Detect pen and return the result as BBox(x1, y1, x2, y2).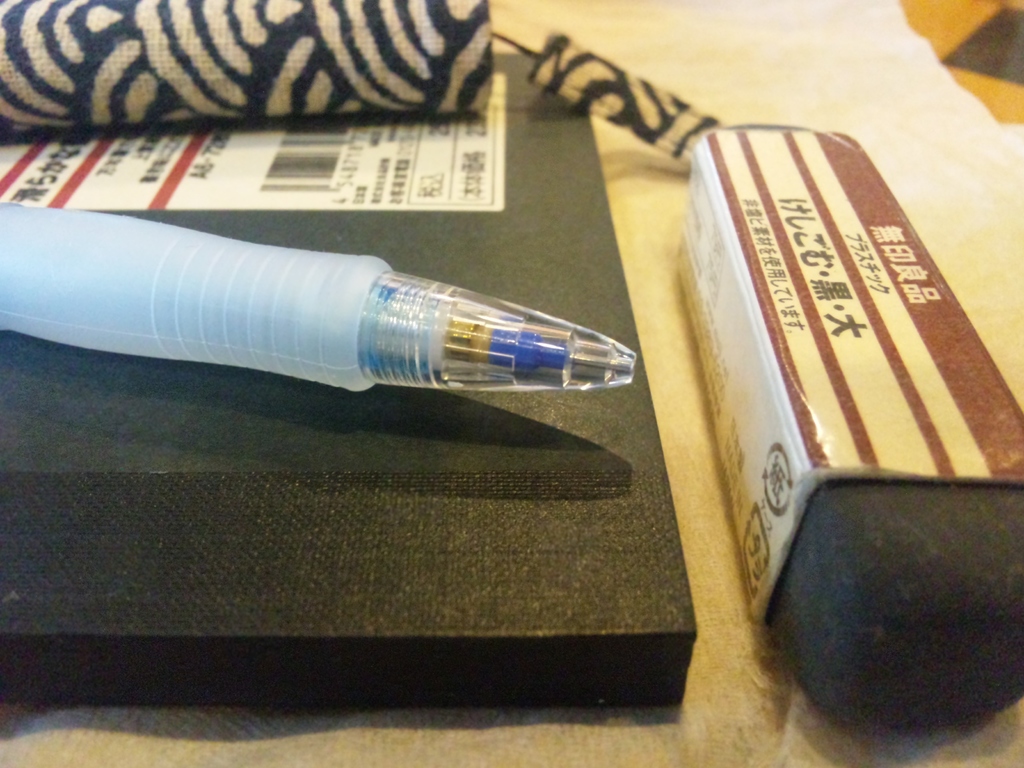
BBox(0, 200, 643, 355).
